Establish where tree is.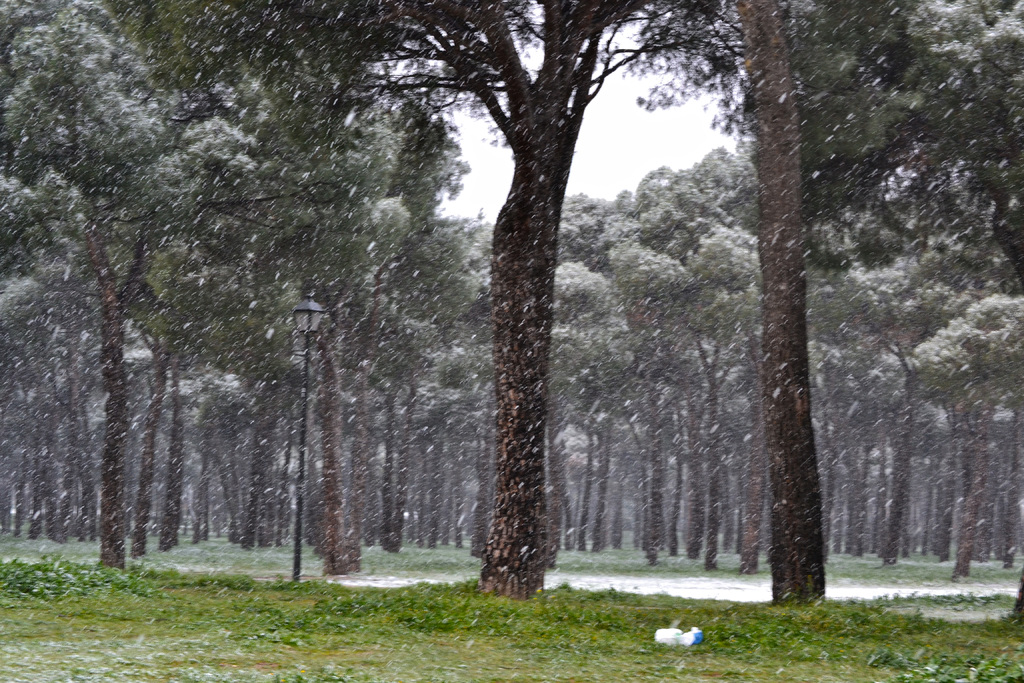
Established at <box>0,7,327,555</box>.
